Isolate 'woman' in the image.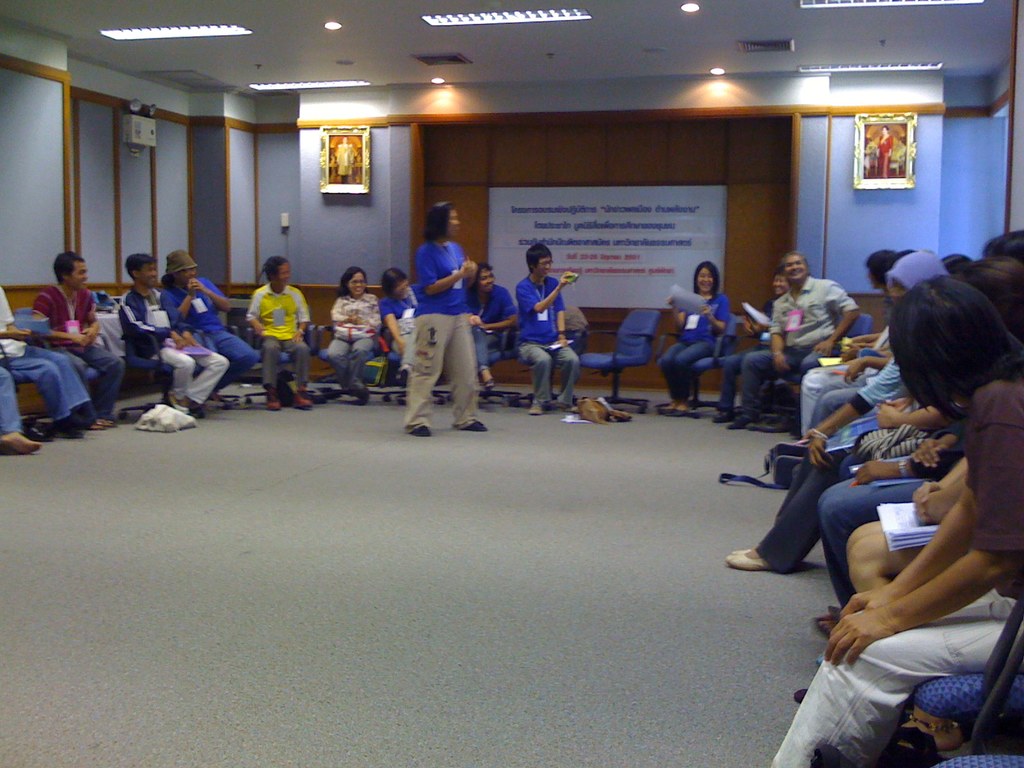
Isolated region: [767, 278, 1023, 767].
